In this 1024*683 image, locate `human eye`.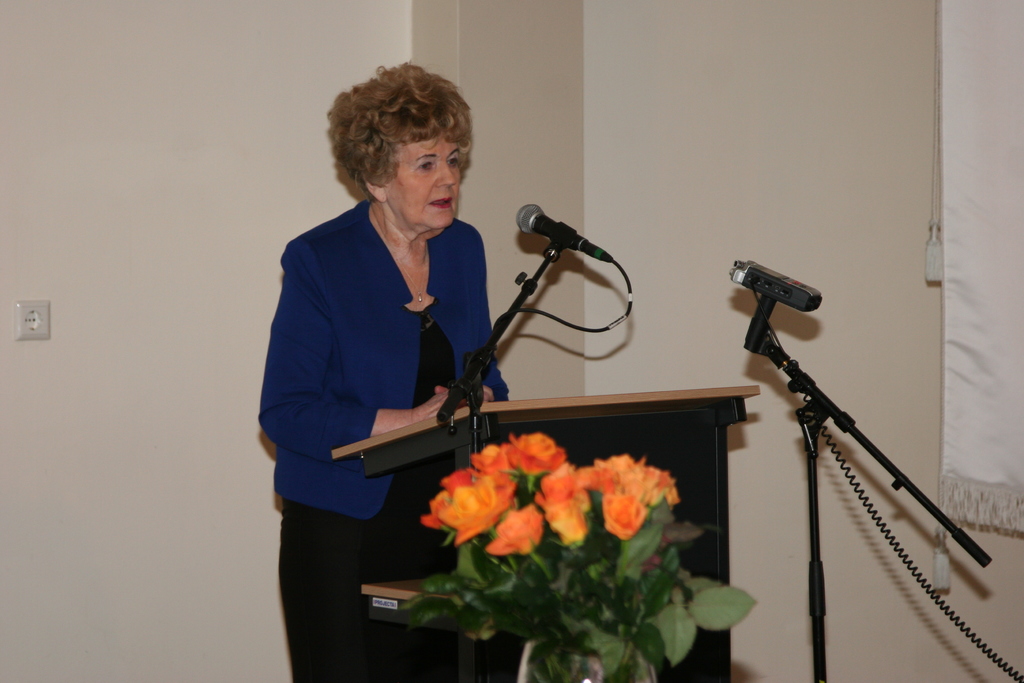
Bounding box: 447:151:461:169.
